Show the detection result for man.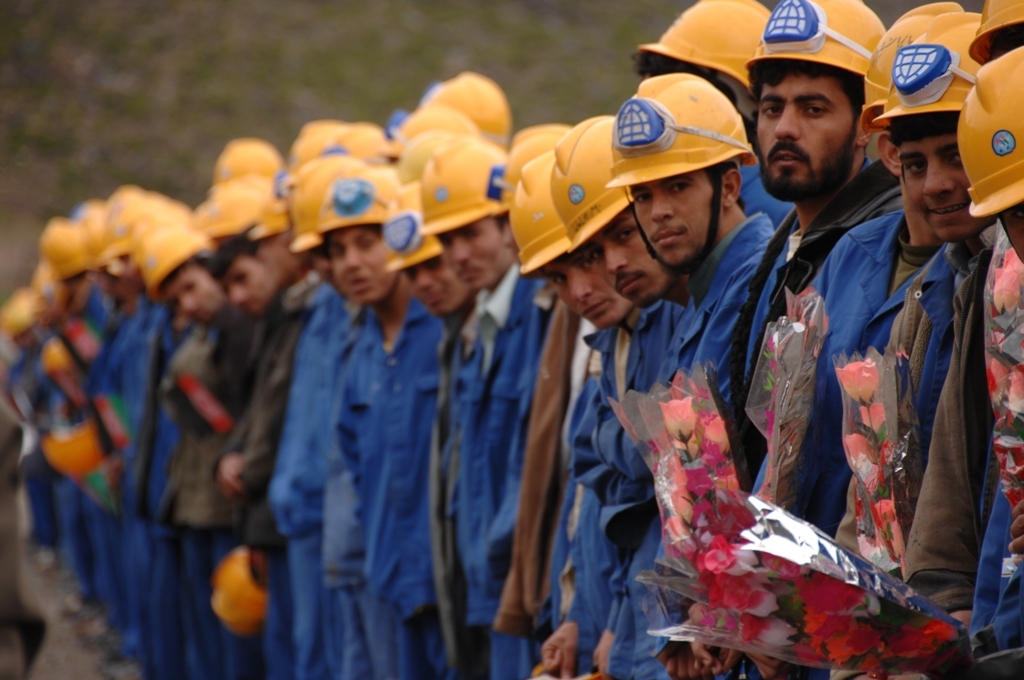
(207,240,302,663).
